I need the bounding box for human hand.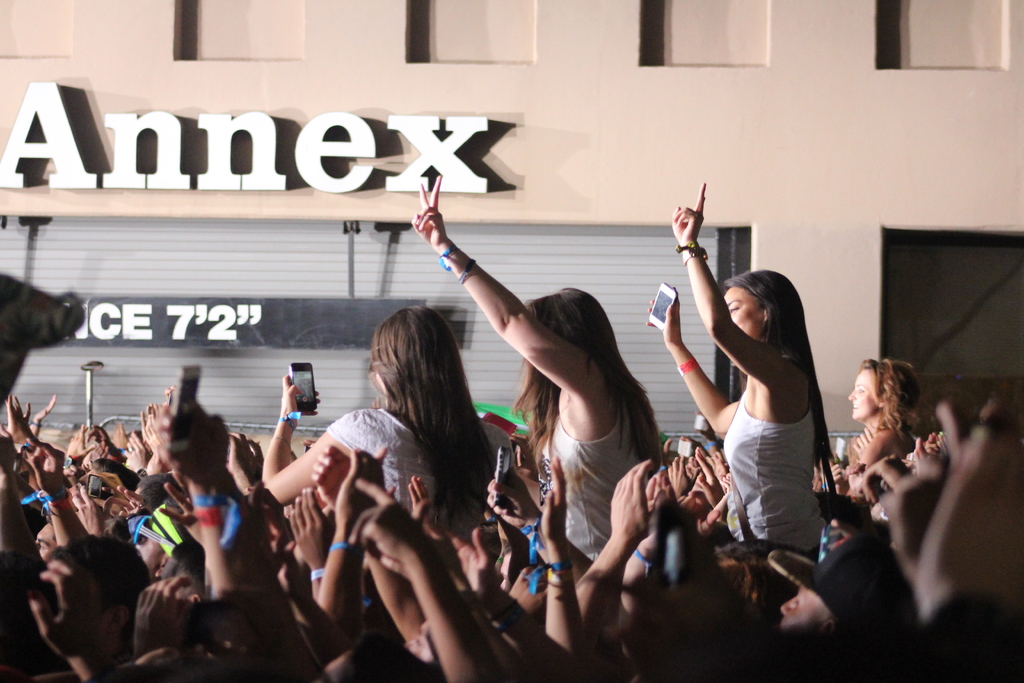
Here it is: bbox=[61, 420, 98, 468].
